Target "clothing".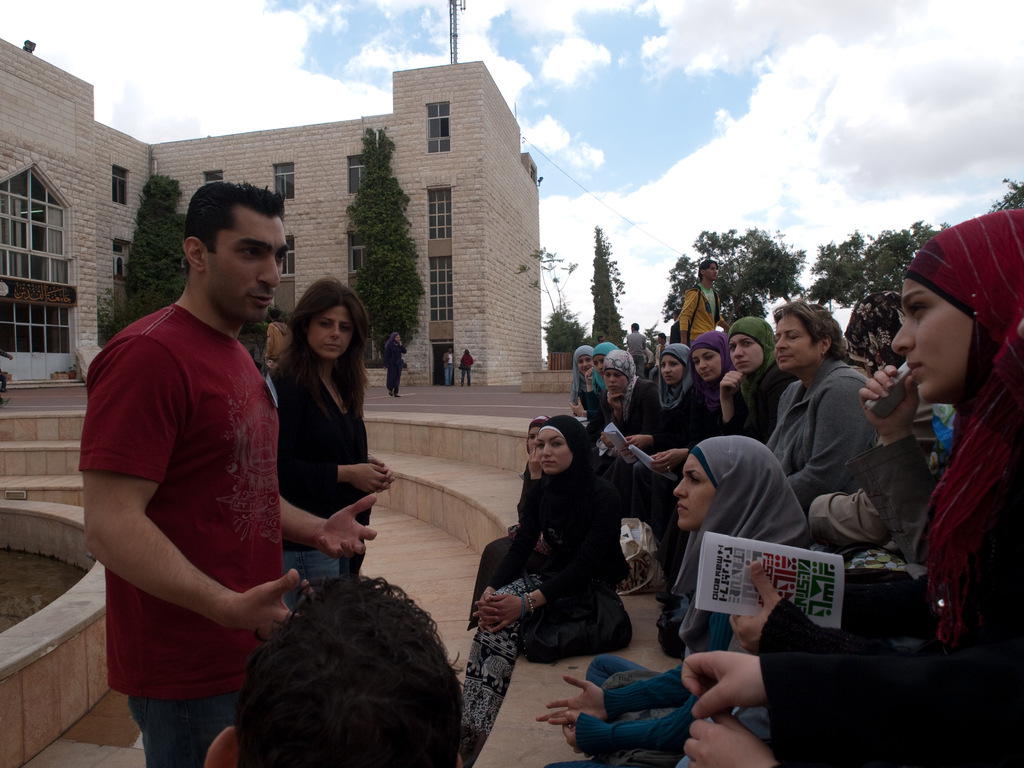
Target region: (left=758, top=355, right=879, bottom=504).
